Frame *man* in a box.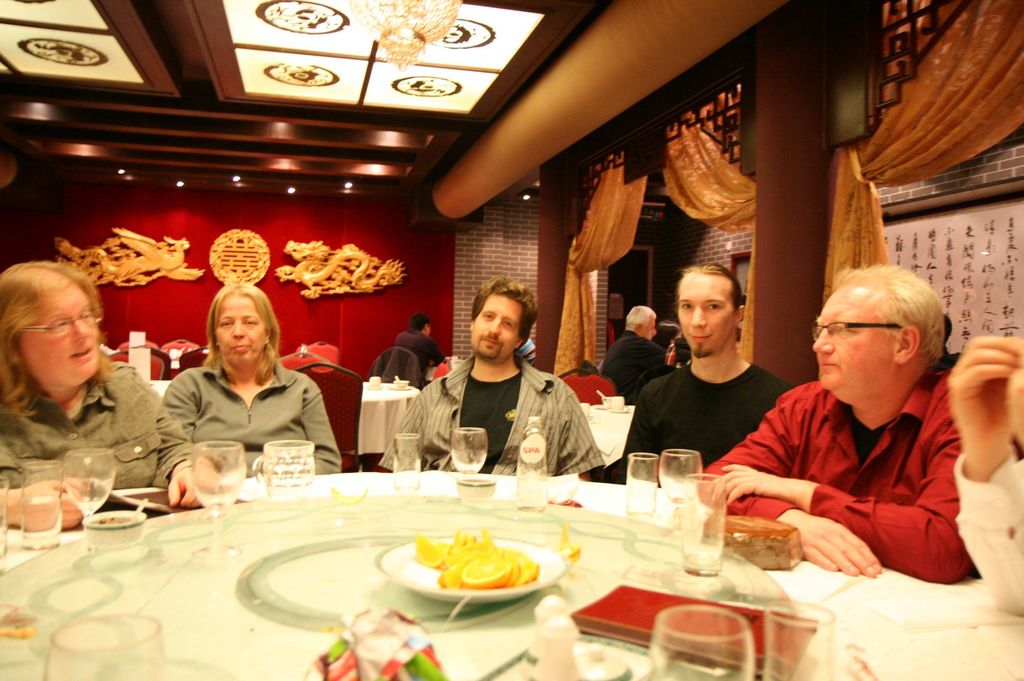
[592, 305, 667, 405].
